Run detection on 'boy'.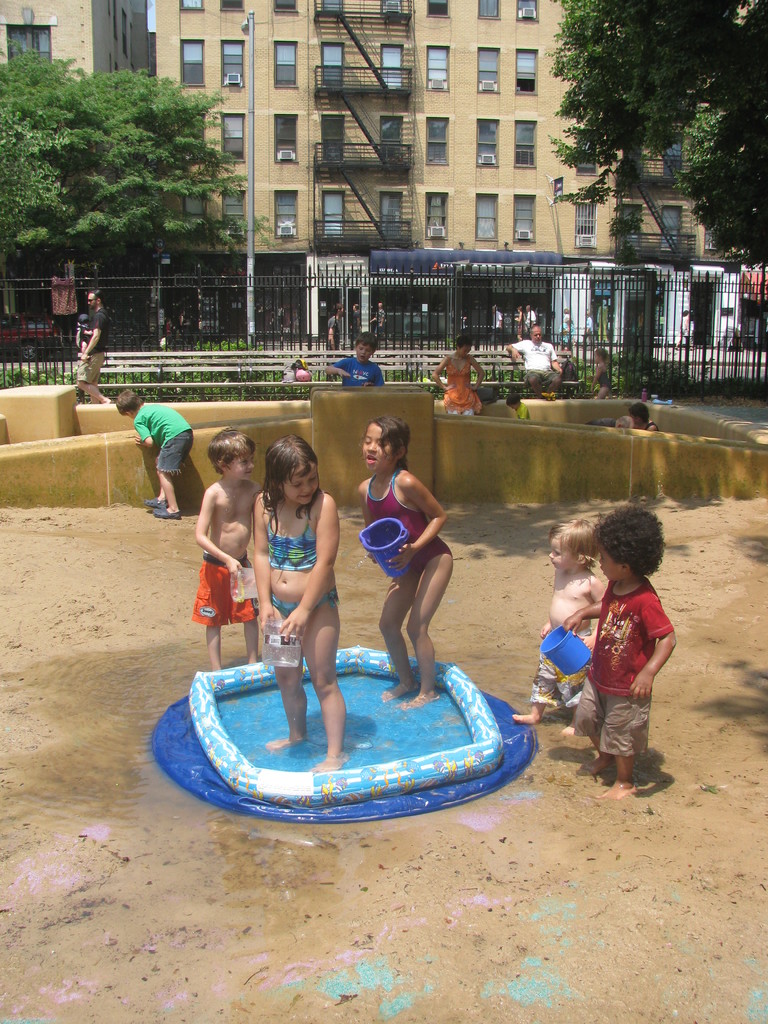
Result: select_region(513, 513, 612, 746).
